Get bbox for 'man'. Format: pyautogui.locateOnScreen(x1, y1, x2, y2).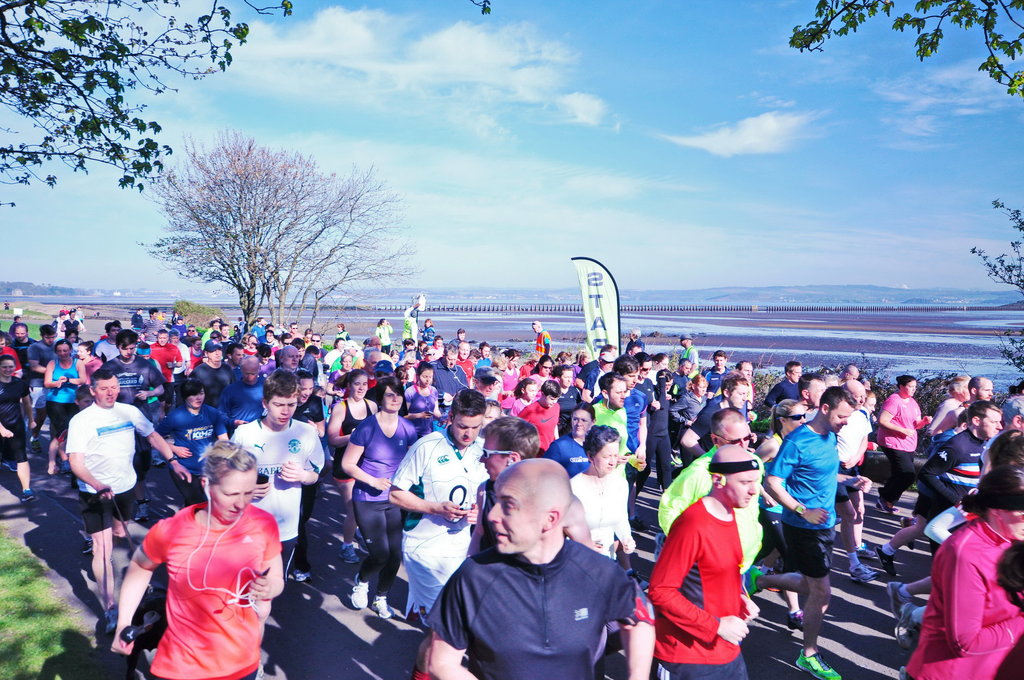
pyautogui.locateOnScreen(0, 330, 25, 380).
